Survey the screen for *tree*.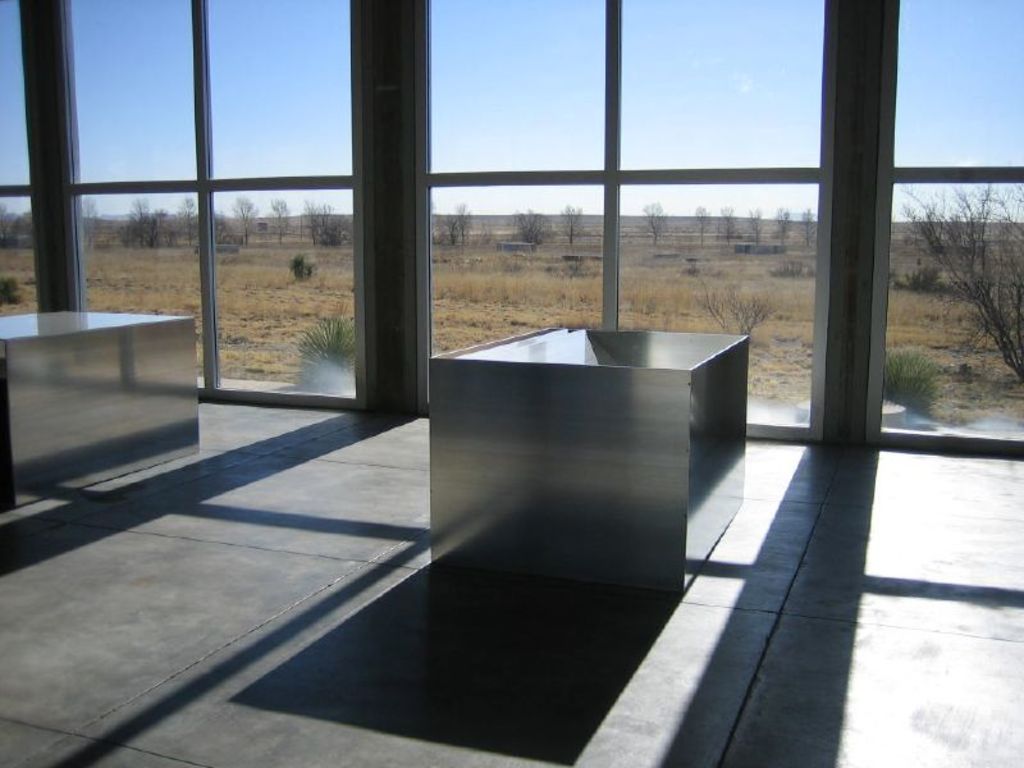
Survey found: 737 202 769 247.
